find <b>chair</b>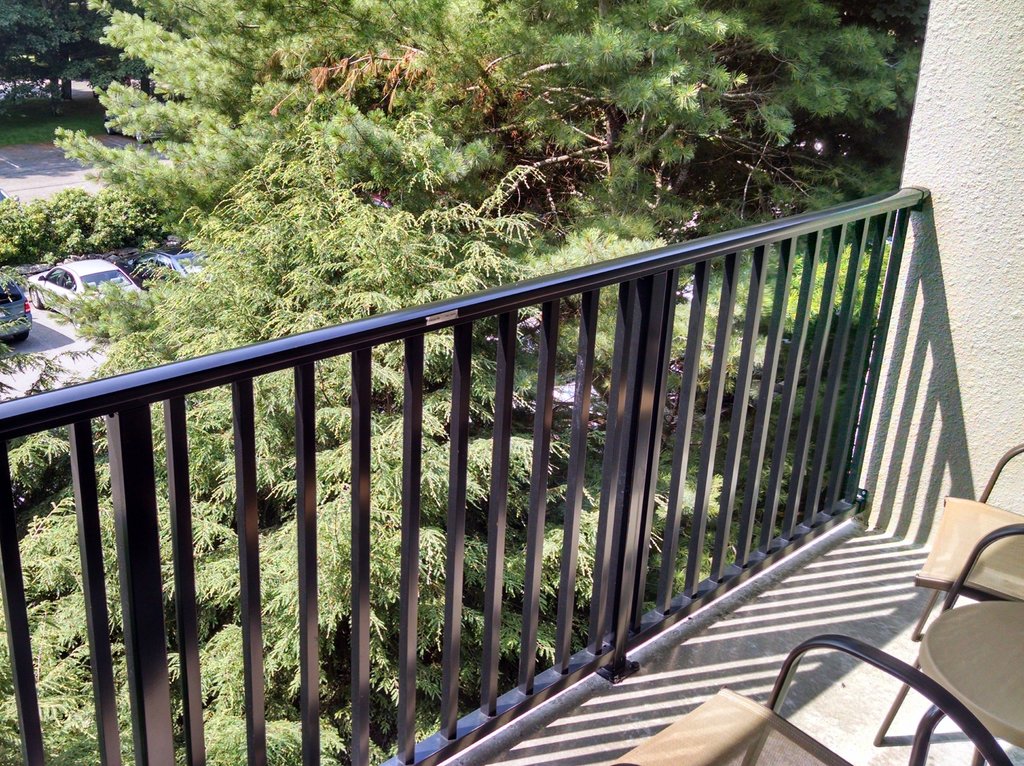
(591,639,1017,765)
